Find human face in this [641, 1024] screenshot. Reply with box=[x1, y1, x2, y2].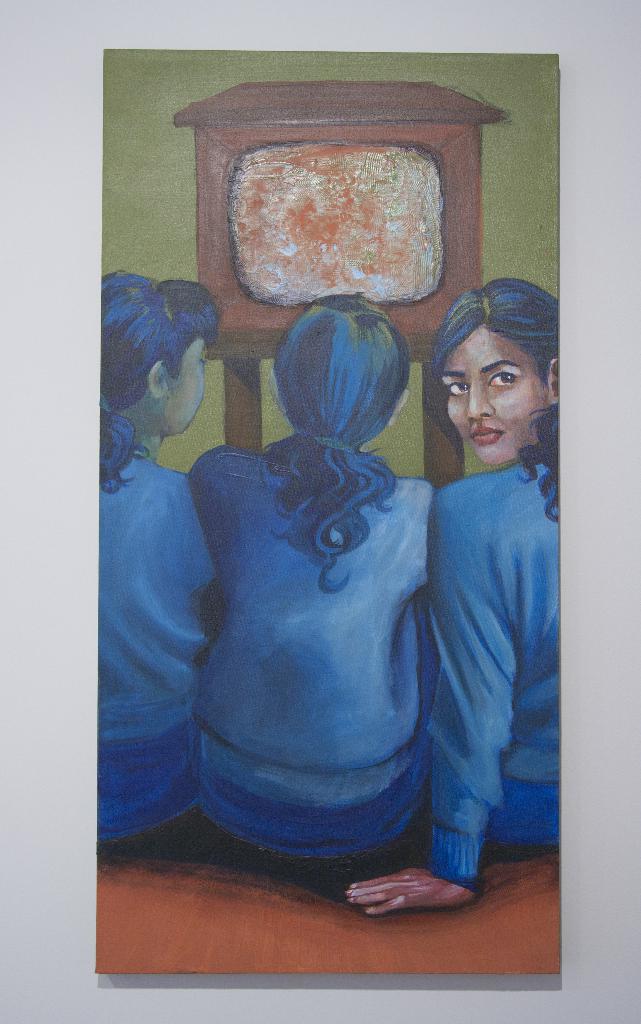
box=[437, 330, 554, 468].
